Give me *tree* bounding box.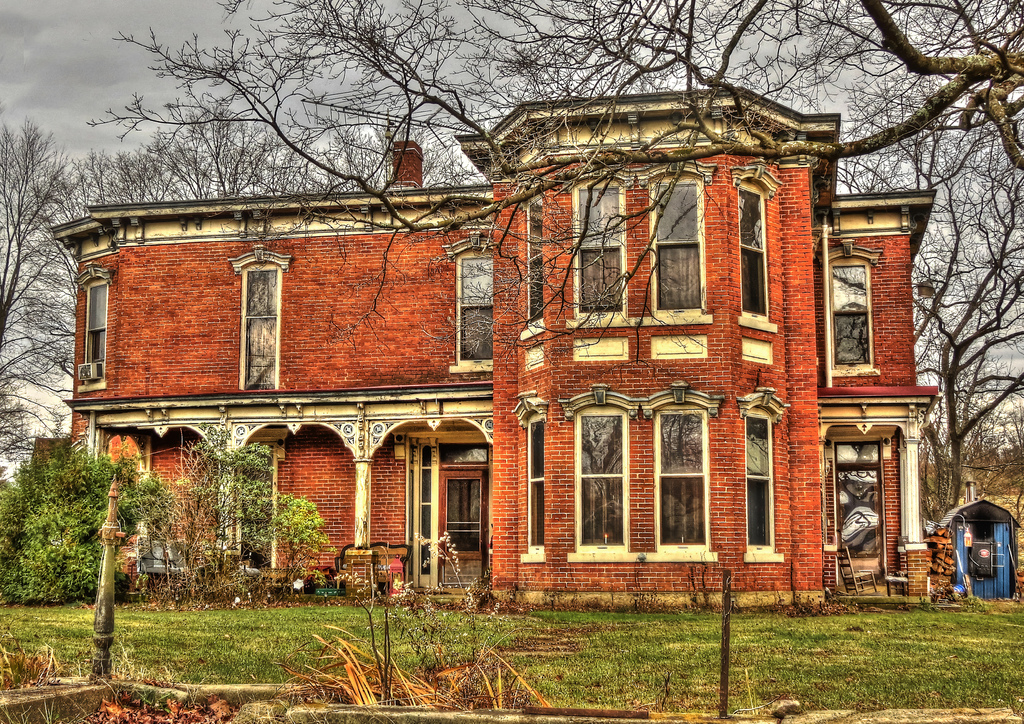
BBox(0, 117, 79, 432).
